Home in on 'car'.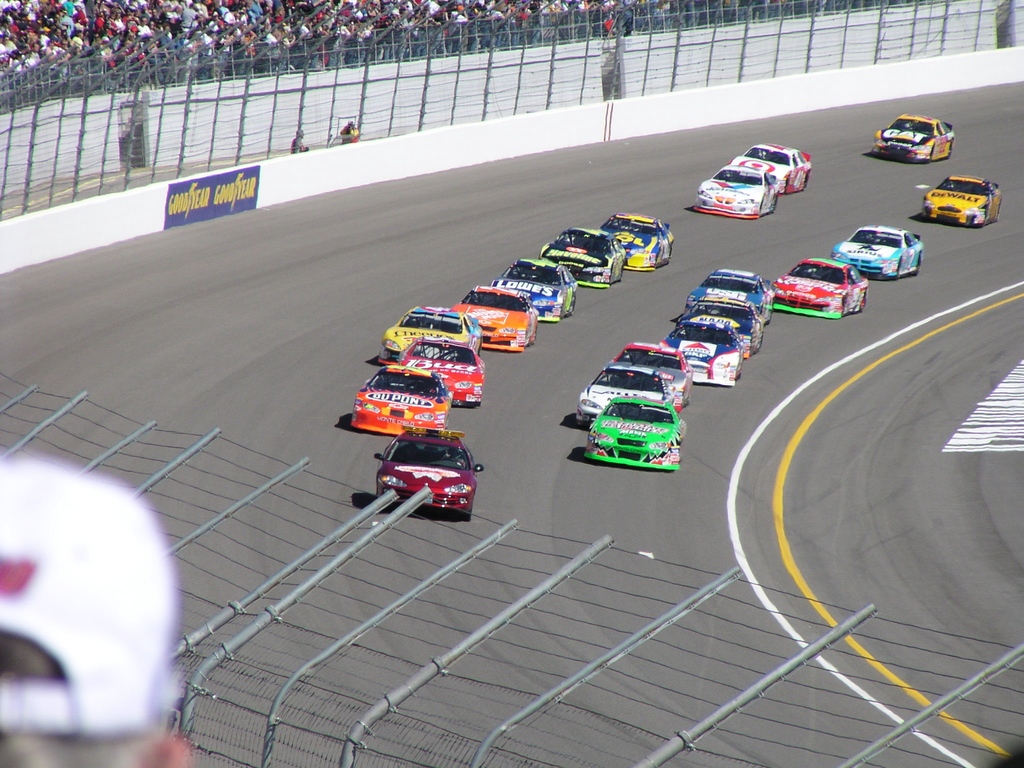
Homed in at BBox(688, 168, 786, 216).
